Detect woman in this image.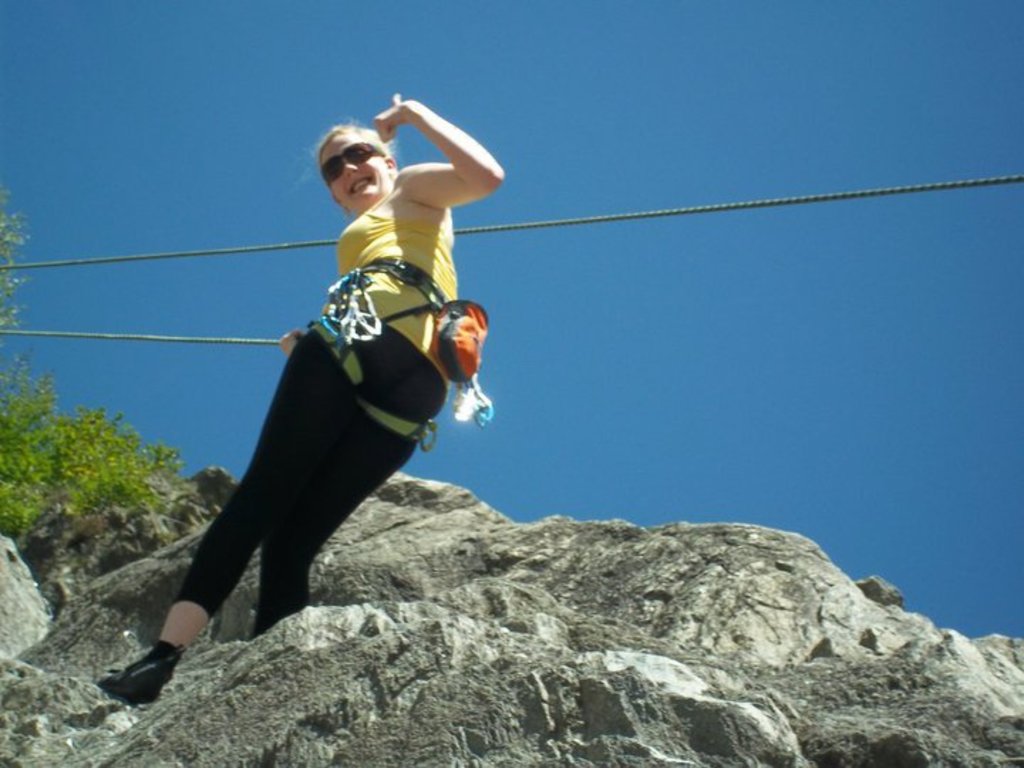
Detection: 164/102/516/731.
